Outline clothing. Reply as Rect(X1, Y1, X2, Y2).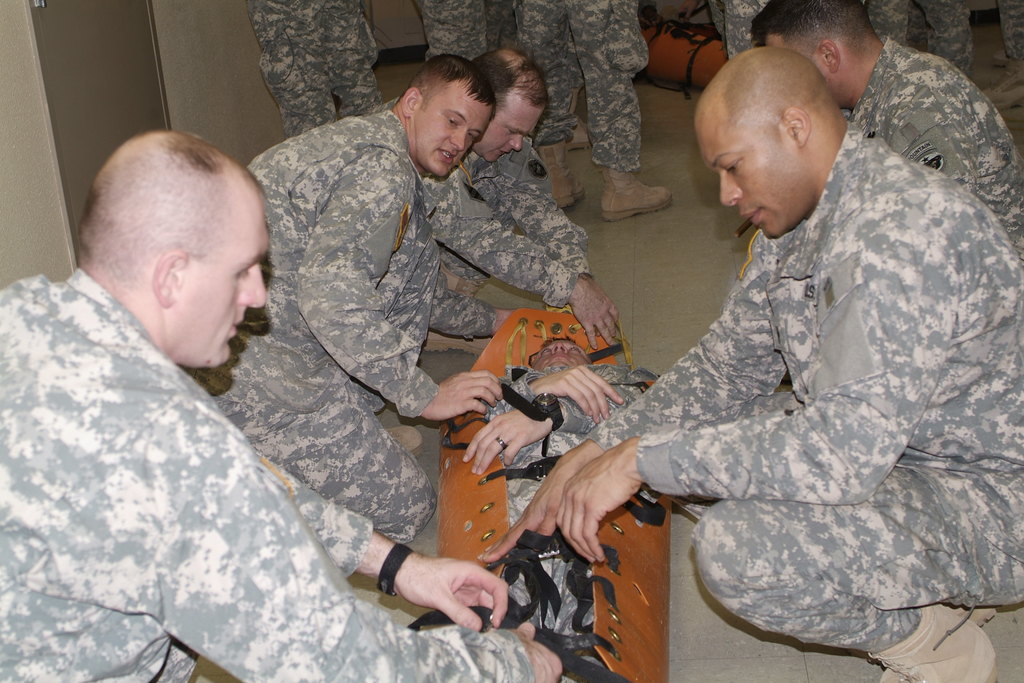
Rect(250, 0, 379, 136).
